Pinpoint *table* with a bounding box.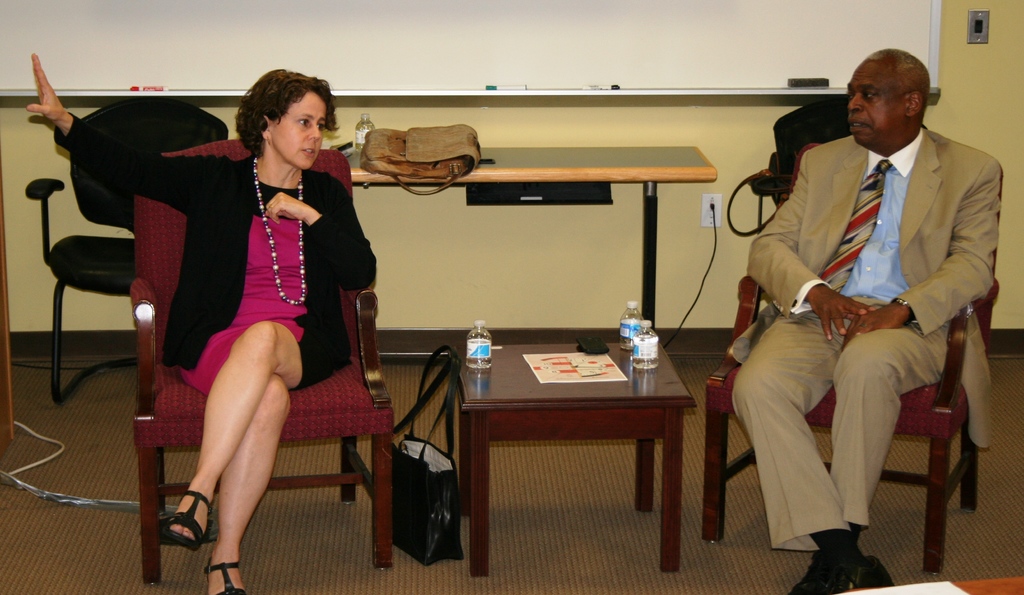
l=451, t=337, r=694, b=576.
